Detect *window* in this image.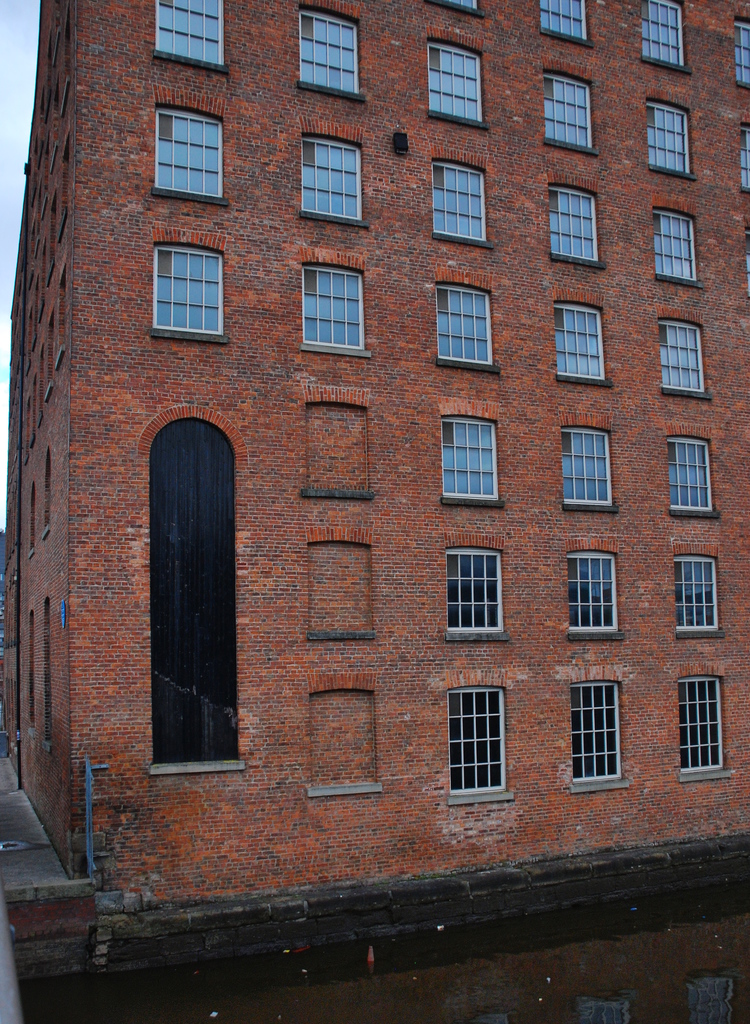
Detection: (156,0,227,72).
